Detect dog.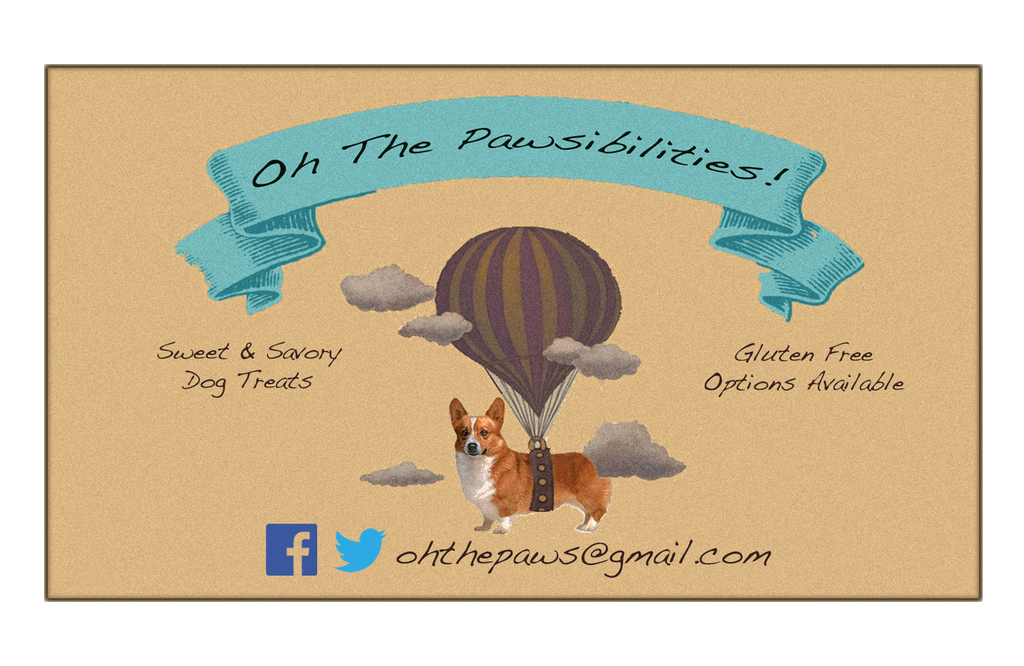
Detected at [445,398,616,536].
